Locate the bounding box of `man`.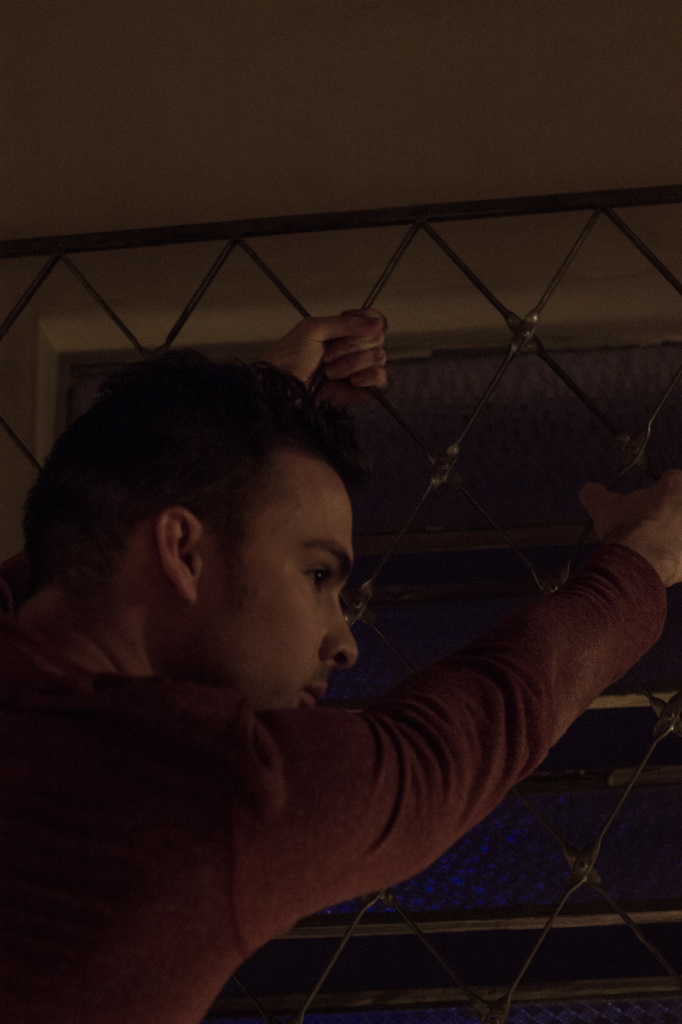
Bounding box: BBox(0, 291, 681, 1023).
